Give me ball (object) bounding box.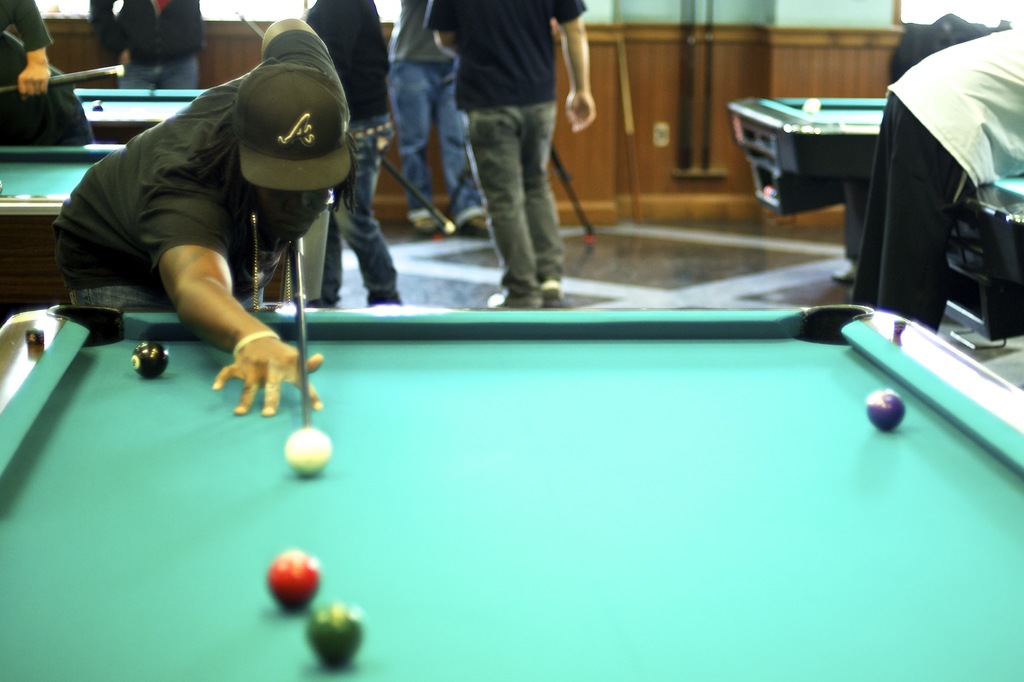
(306,604,365,668).
